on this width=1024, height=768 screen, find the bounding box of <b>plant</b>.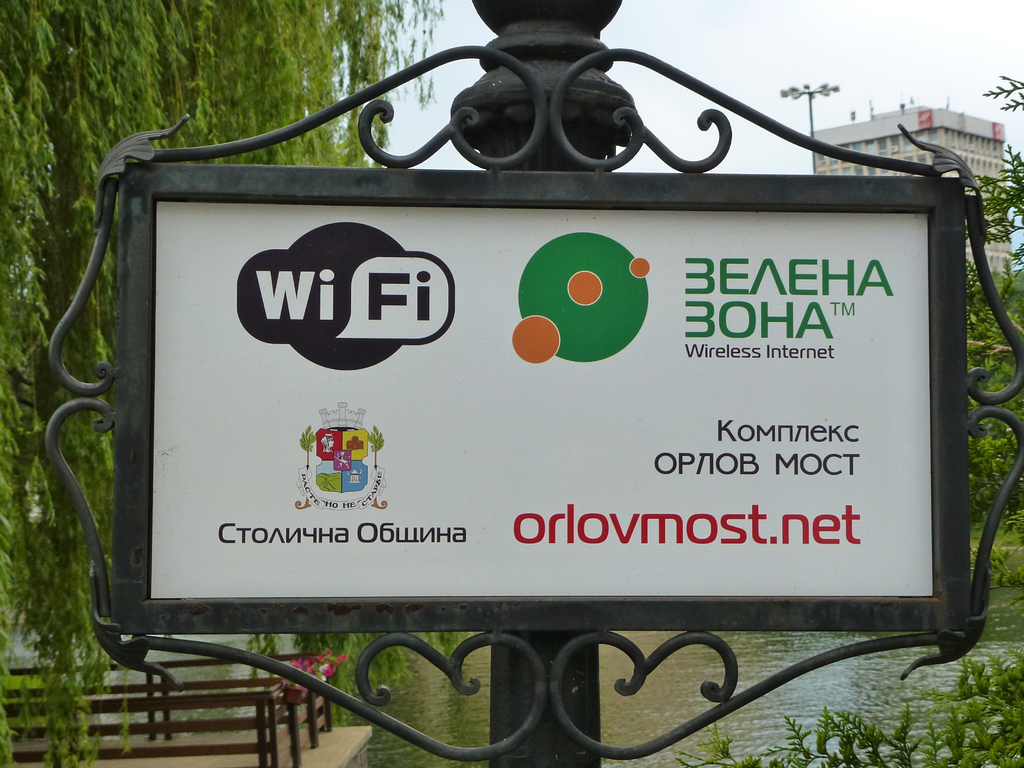
Bounding box: (left=420, top=633, right=470, bottom=660).
